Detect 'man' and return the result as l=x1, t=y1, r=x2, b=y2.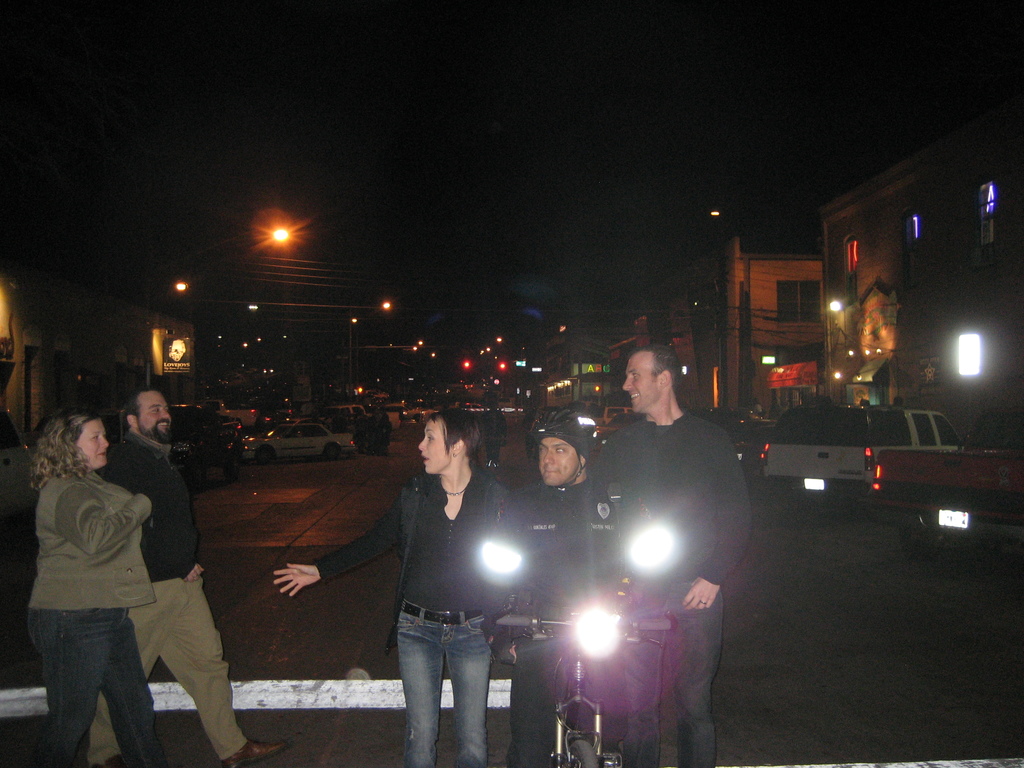
l=596, t=344, r=748, b=767.
